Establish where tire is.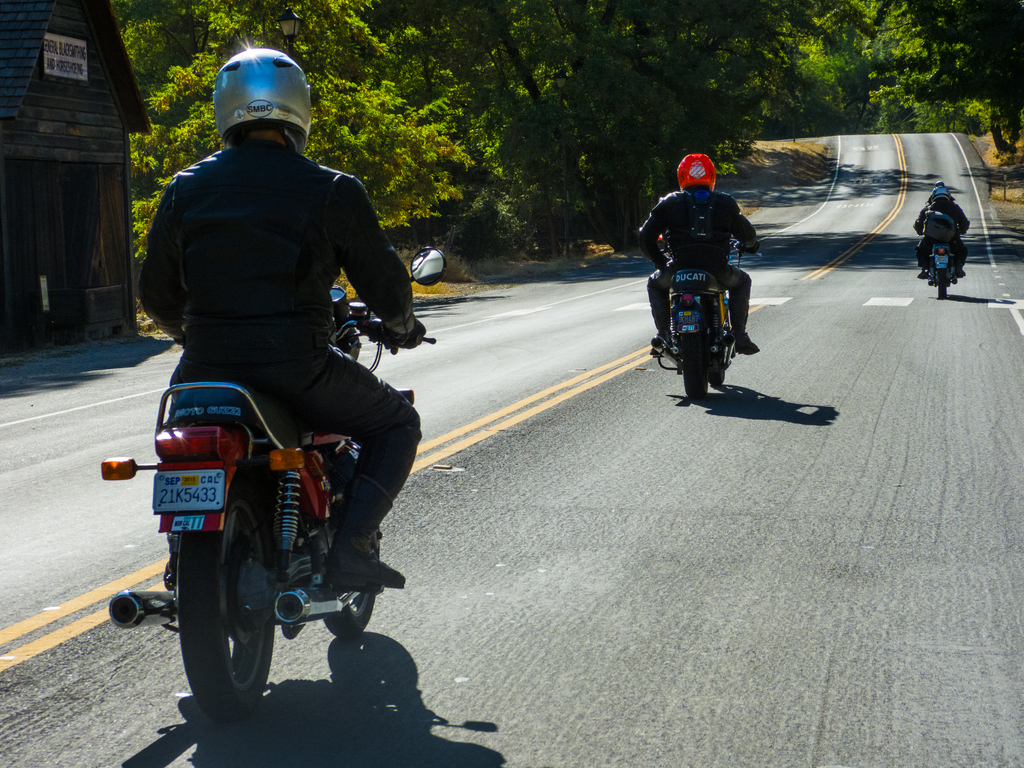
Established at box(321, 540, 376, 632).
